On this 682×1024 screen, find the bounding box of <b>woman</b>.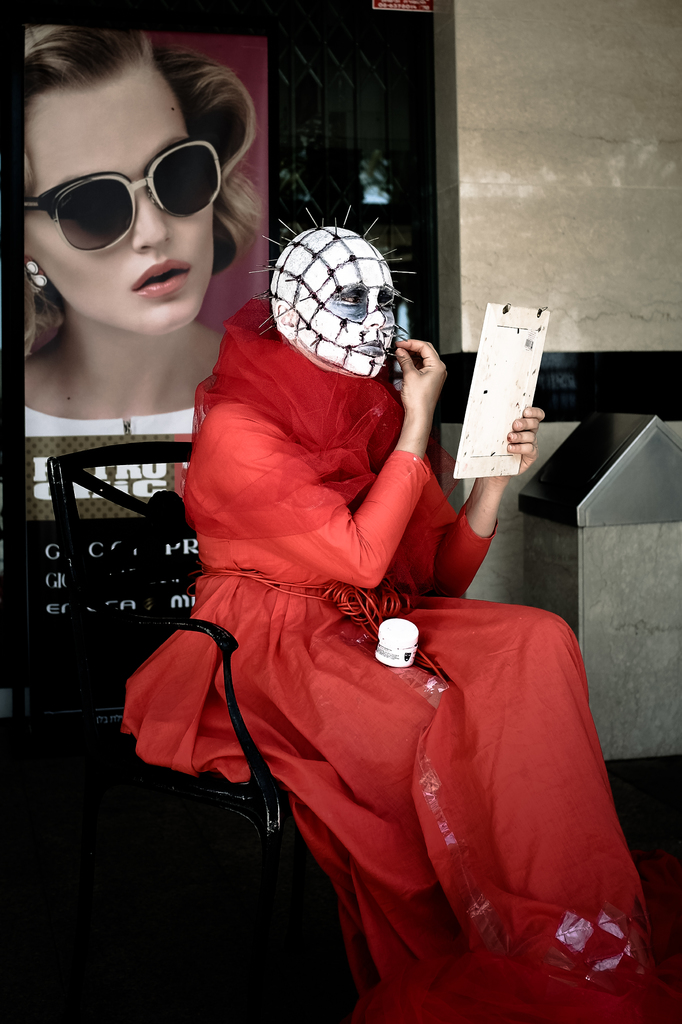
Bounding box: <box>26,27,264,433</box>.
